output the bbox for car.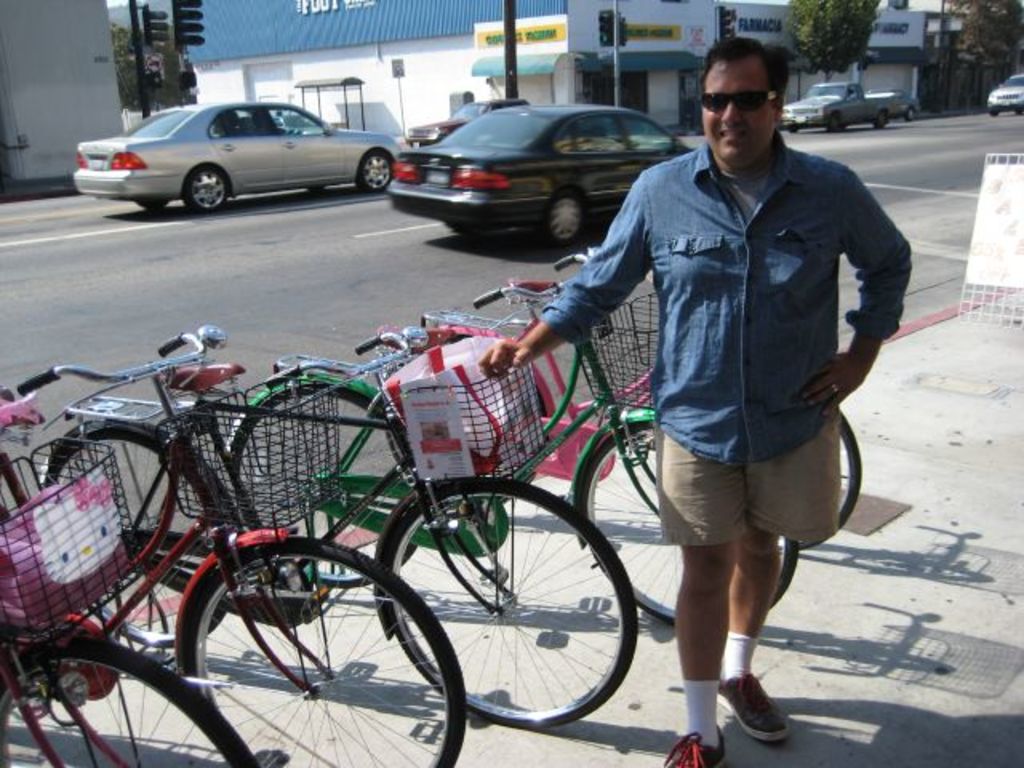
(left=389, top=101, right=699, bottom=245).
